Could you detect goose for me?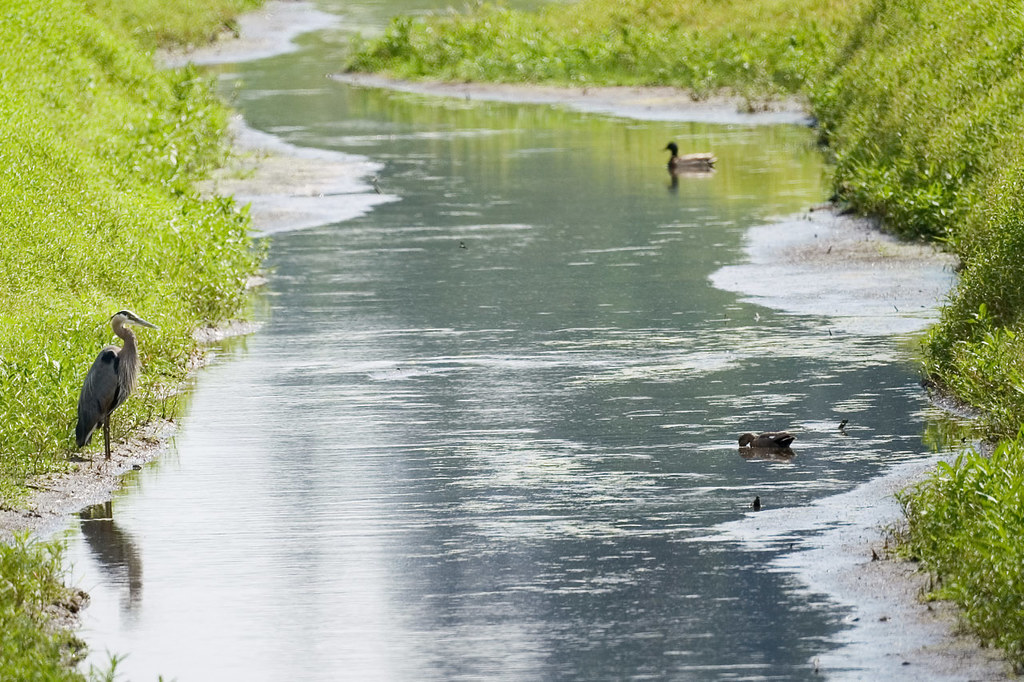
Detection result: select_region(657, 136, 718, 171).
